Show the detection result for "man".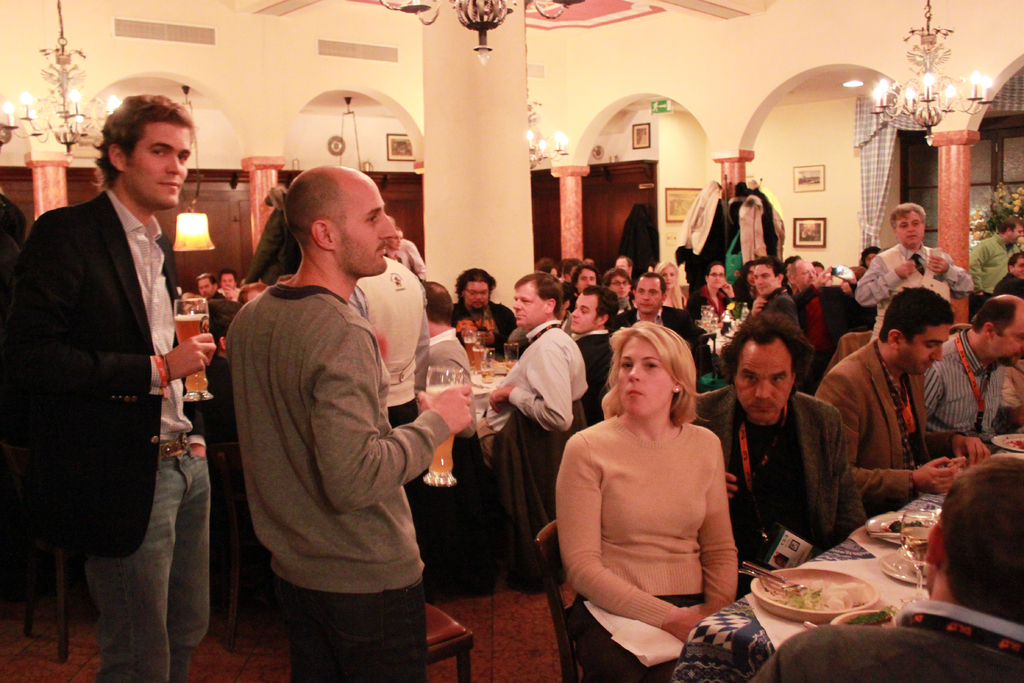
bbox=(577, 263, 604, 291).
